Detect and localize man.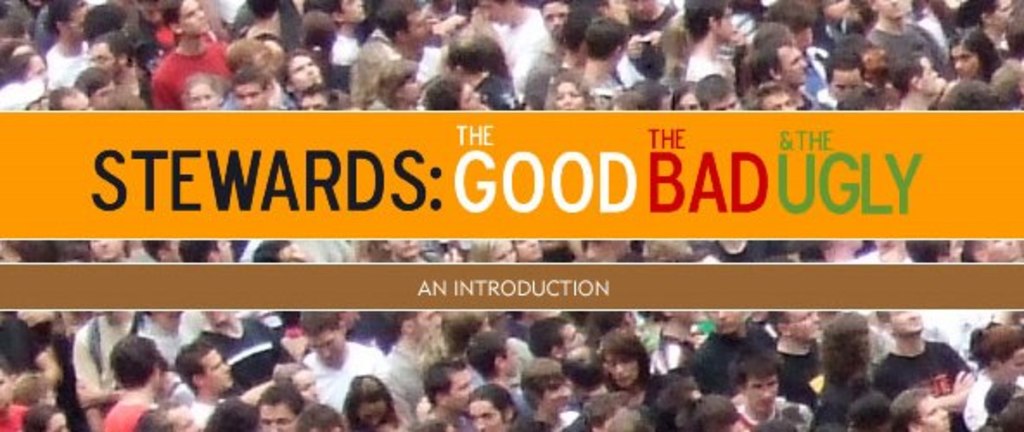
Localized at bbox=[882, 387, 957, 430].
